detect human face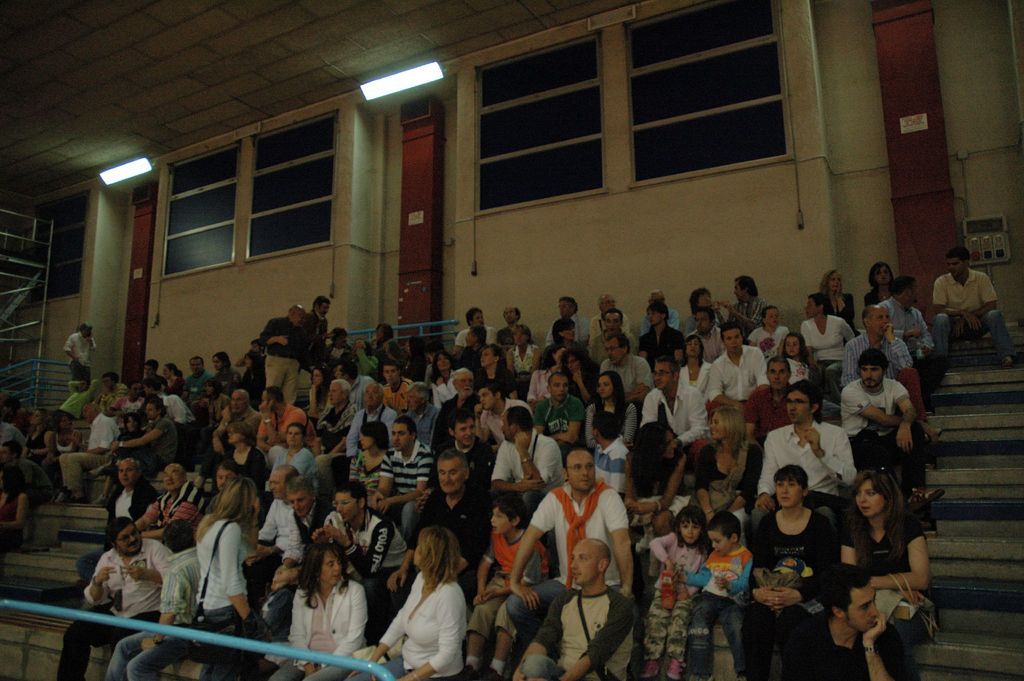
(x1=505, y1=308, x2=518, y2=324)
